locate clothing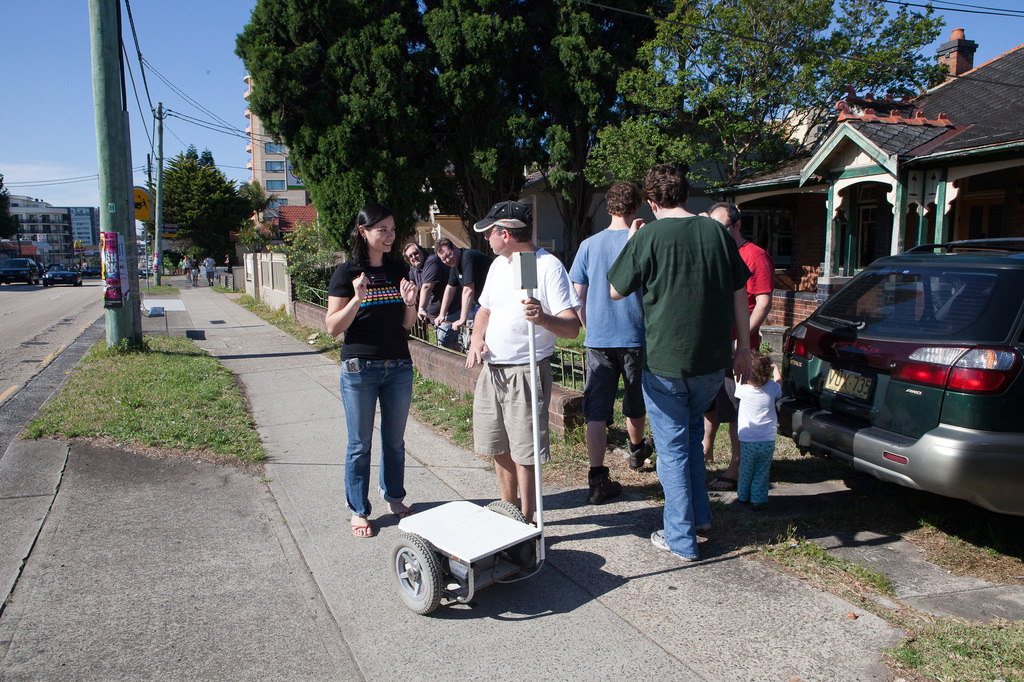
BBox(607, 214, 753, 556)
